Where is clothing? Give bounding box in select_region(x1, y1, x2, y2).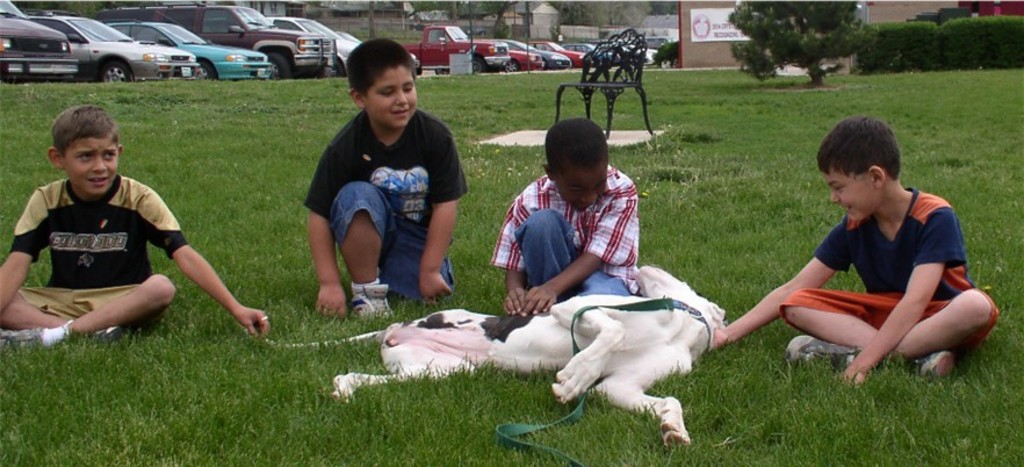
select_region(778, 189, 1000, 359).
